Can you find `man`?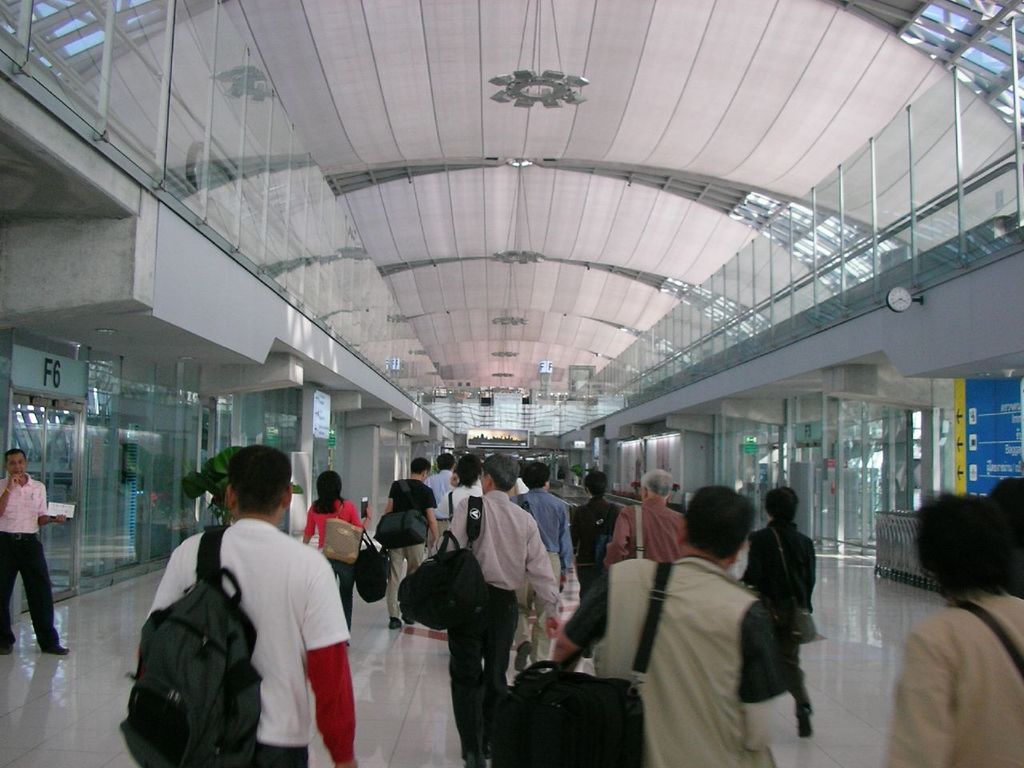
Yes, bounding box: {"left": 126, "top": 430, "right": 366, "bottom": 767}.
